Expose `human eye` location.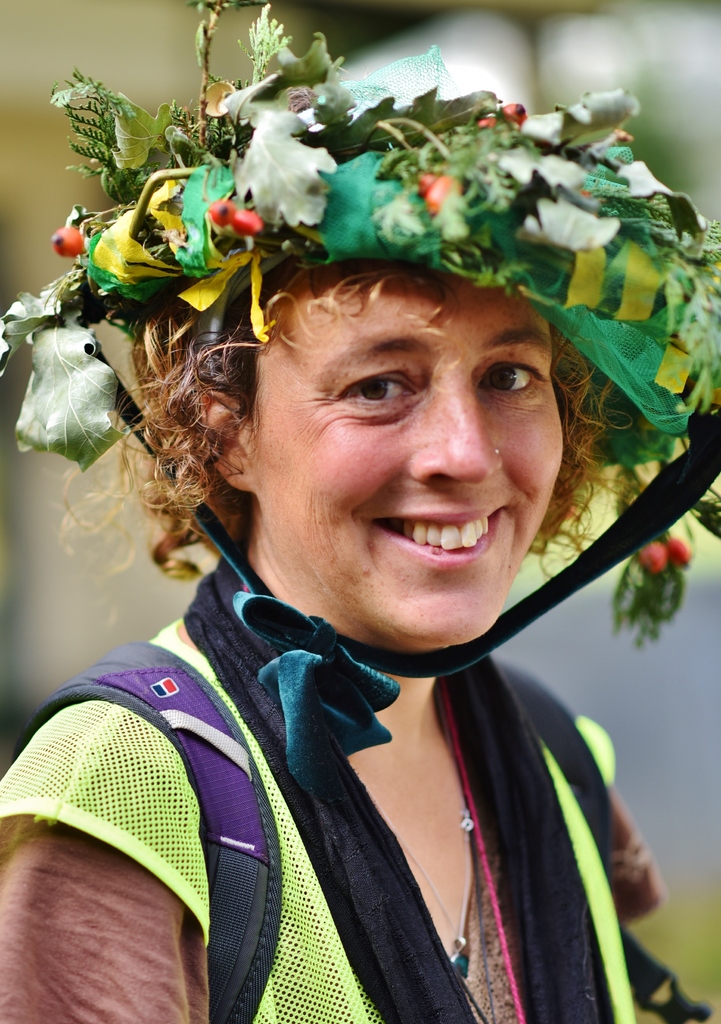
Exposed at (477, 356, 549, 406).
